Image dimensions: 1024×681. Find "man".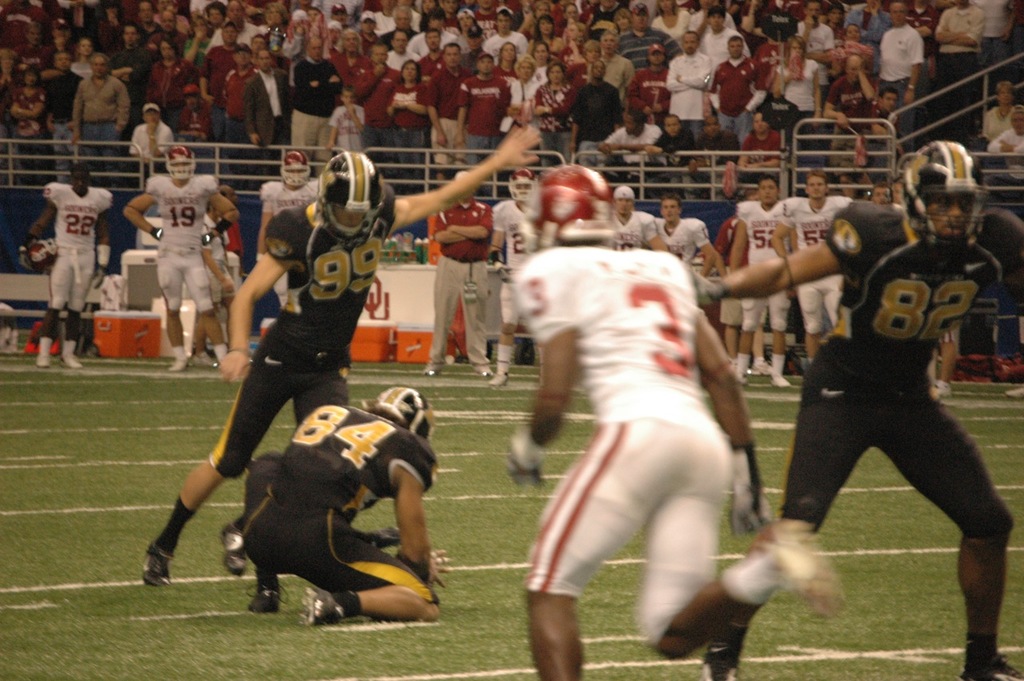
bbox=(982, 79, 1018, 141).
